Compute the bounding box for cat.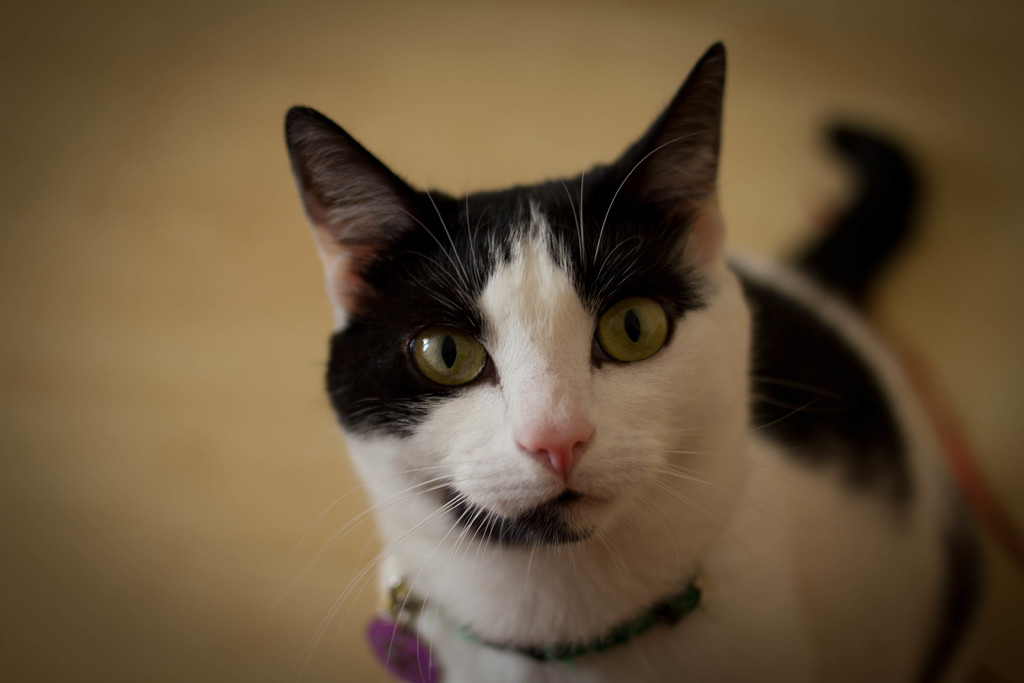
region(257, 37, 1023, 680).
